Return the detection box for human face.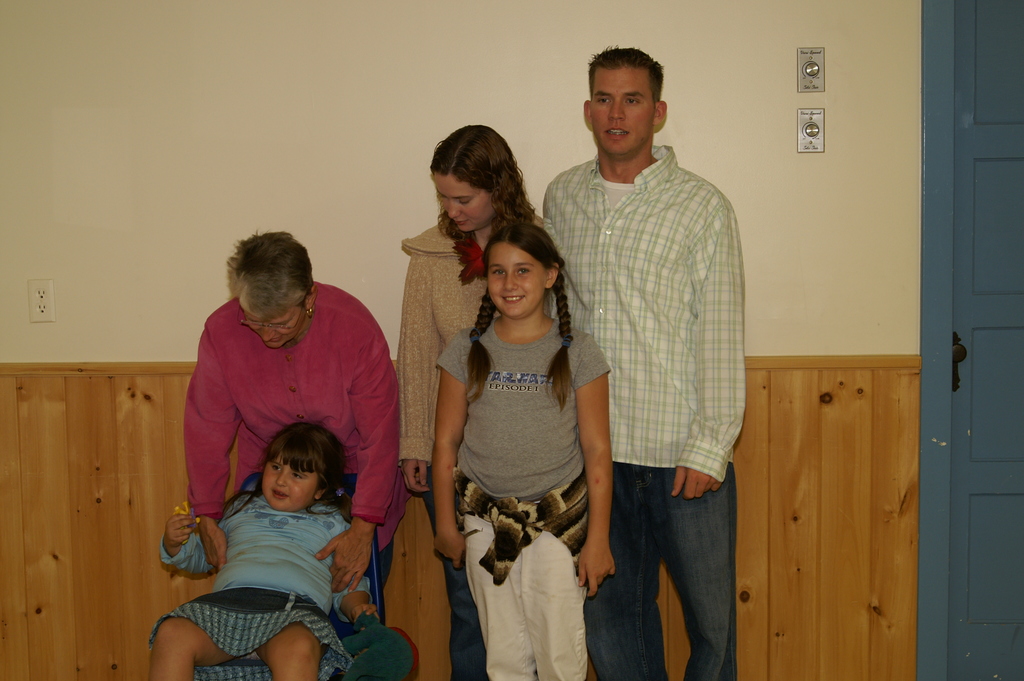
left=263, top=448, right=326, bottom=510.
